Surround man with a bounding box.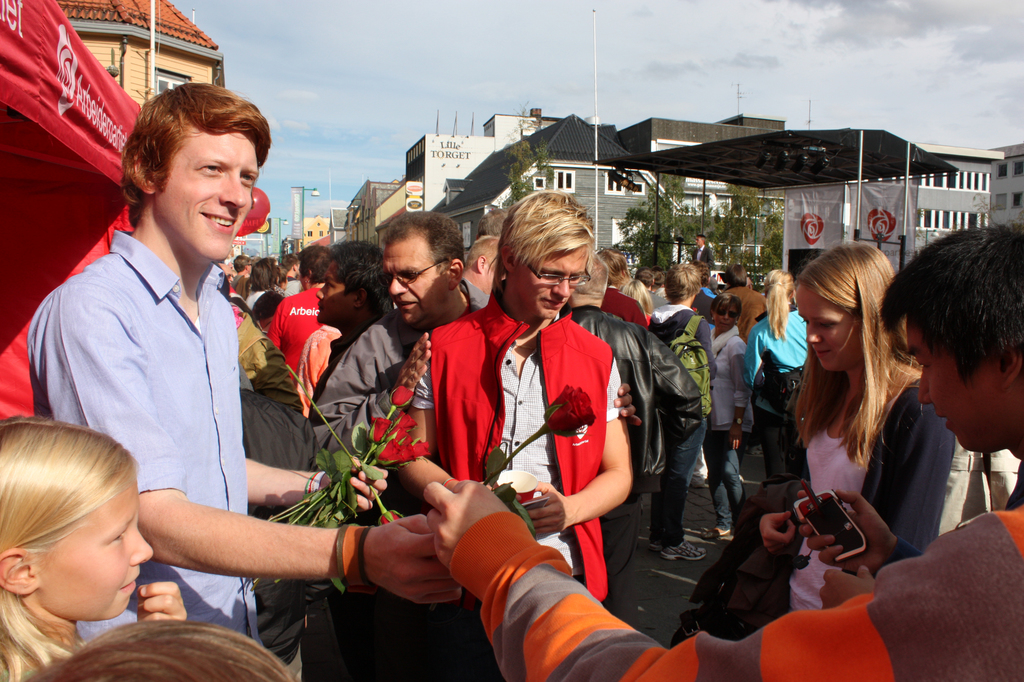
<bbox>559, 257, 699, 604</bbox>.
